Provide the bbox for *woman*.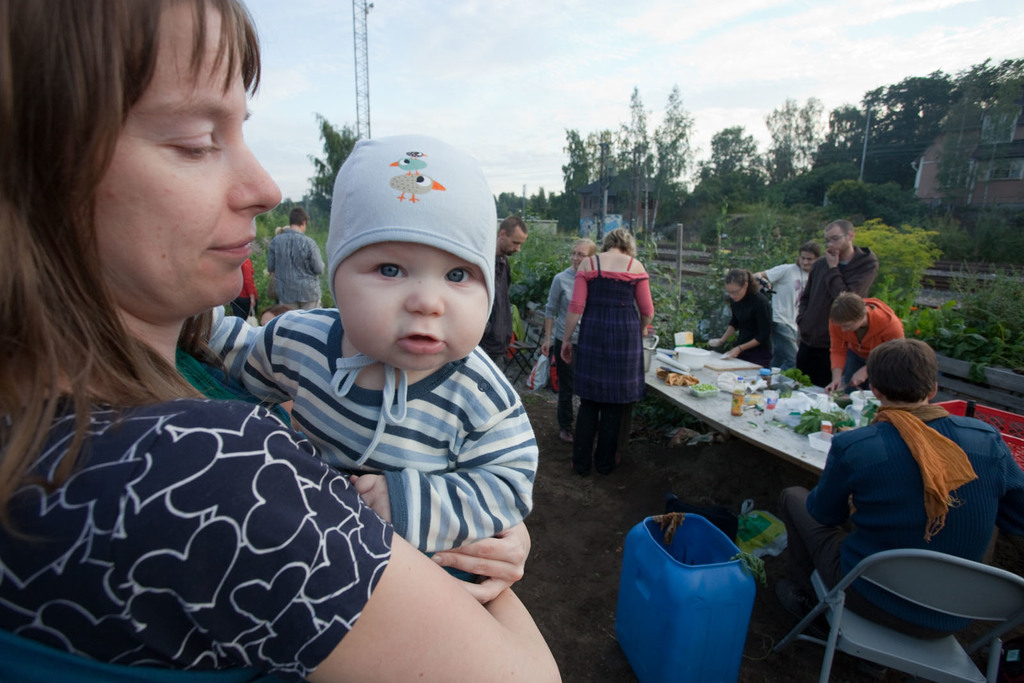
(left=703, top=268, right=776, bottom=365).
